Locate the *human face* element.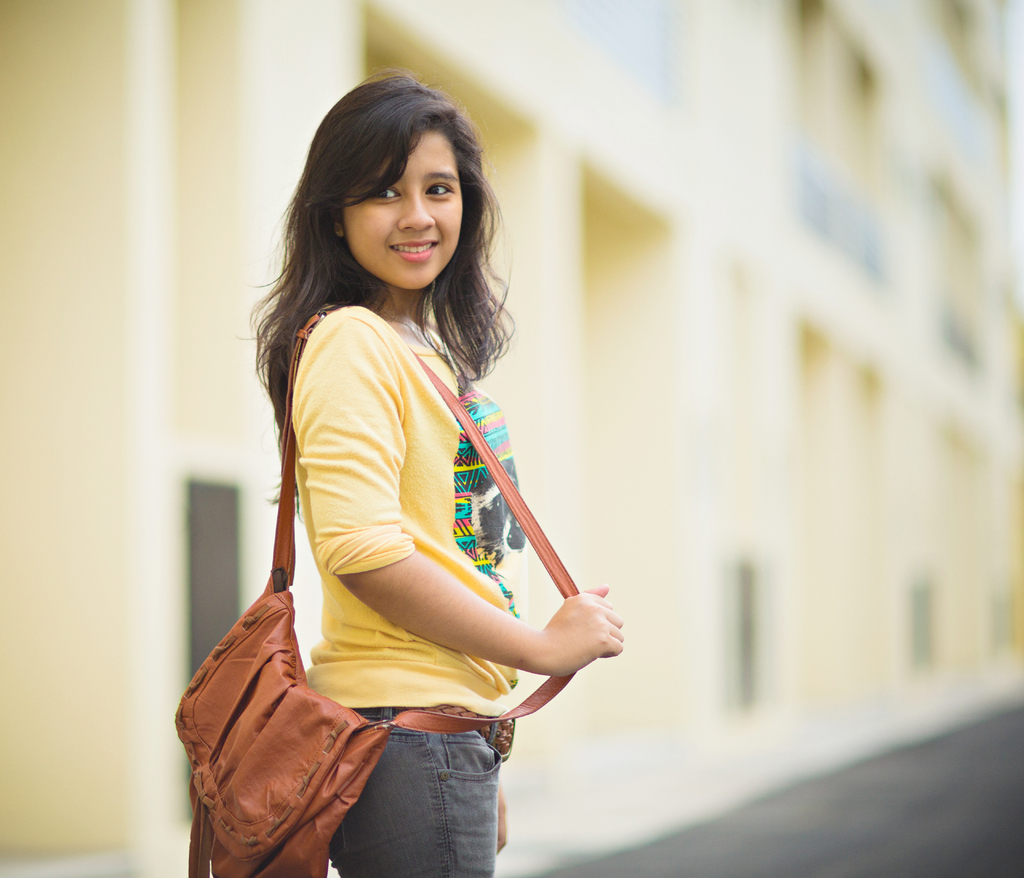
Element bbox: detection(346, 130, 465, 288).
